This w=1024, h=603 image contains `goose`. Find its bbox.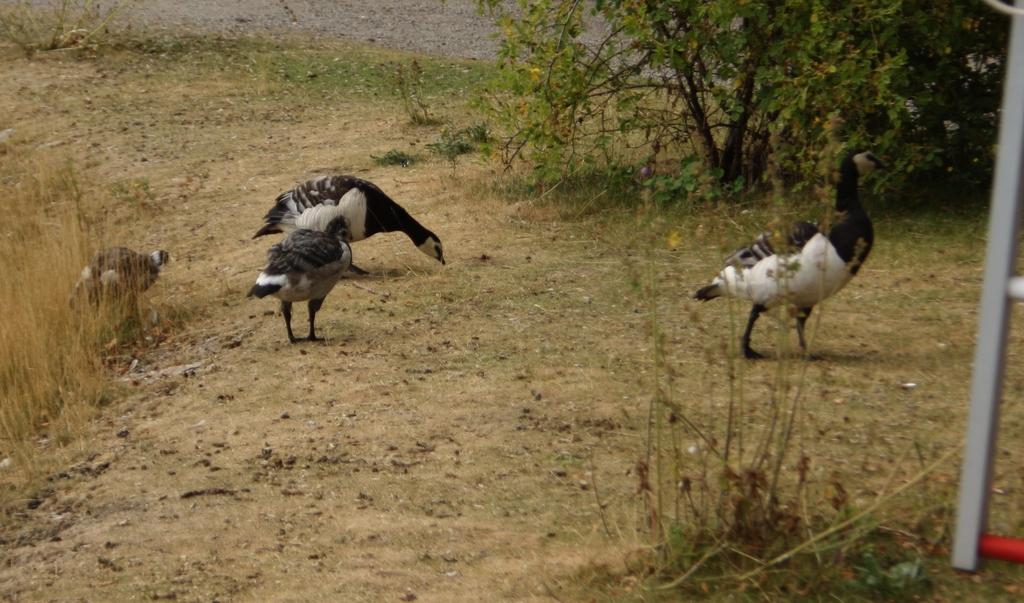
252, 172, 435, 282.
